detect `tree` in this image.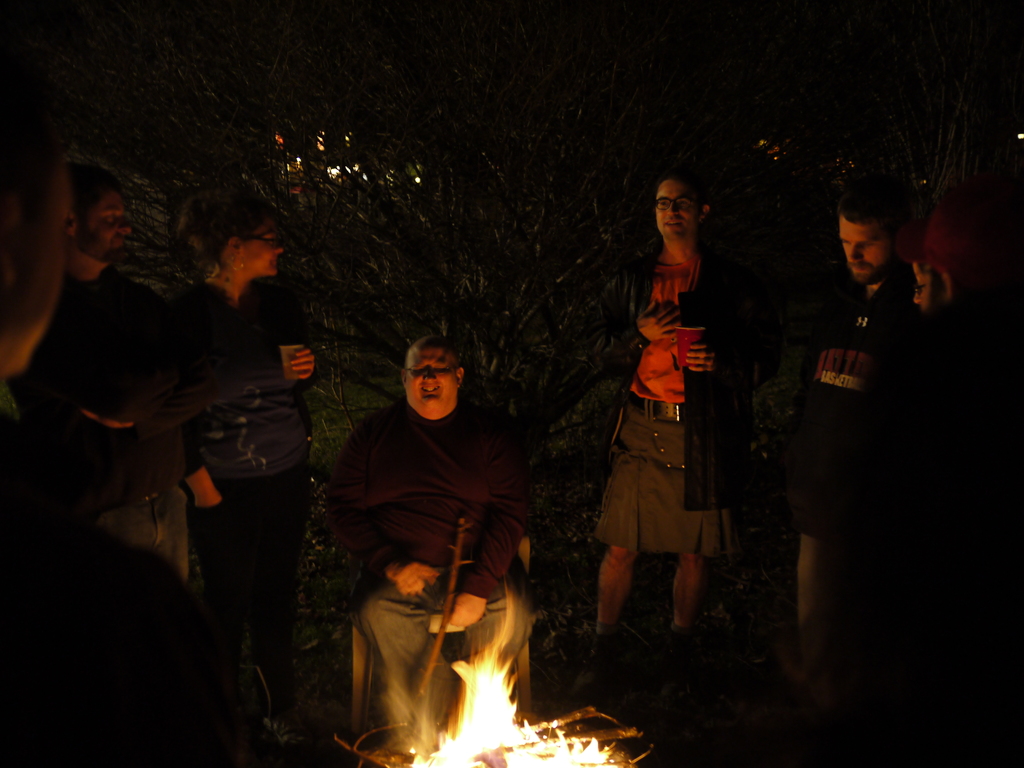
Detection: detection(74, 42, 659, 632).
